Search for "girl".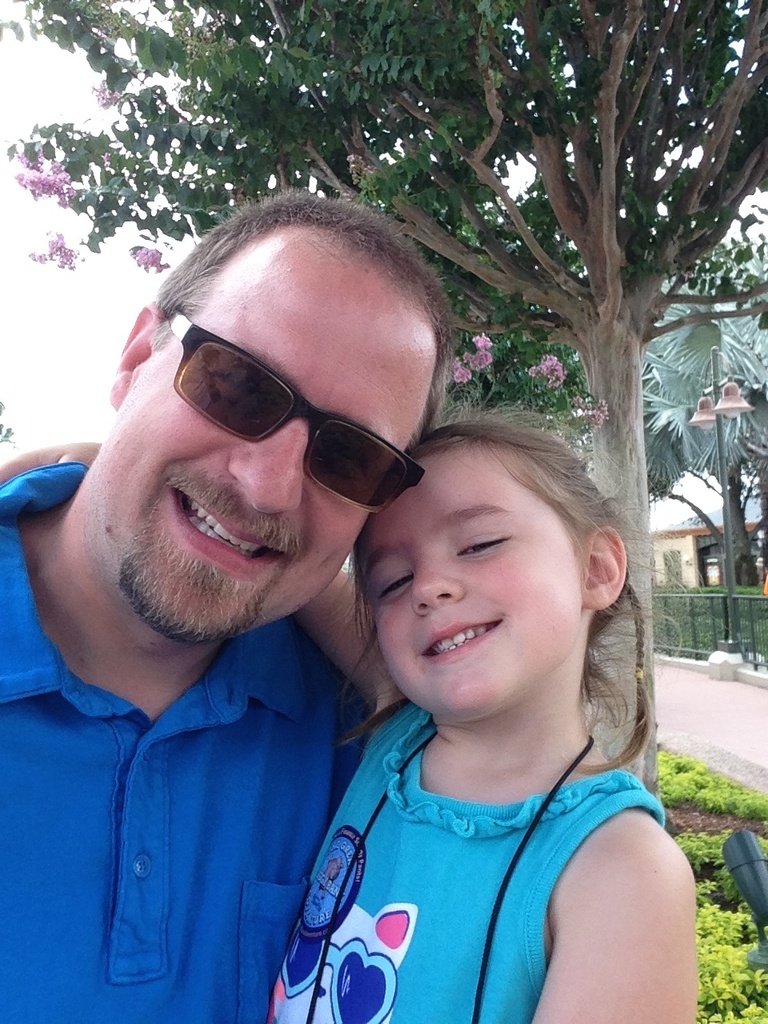
Found at 0/415/697/1021.
